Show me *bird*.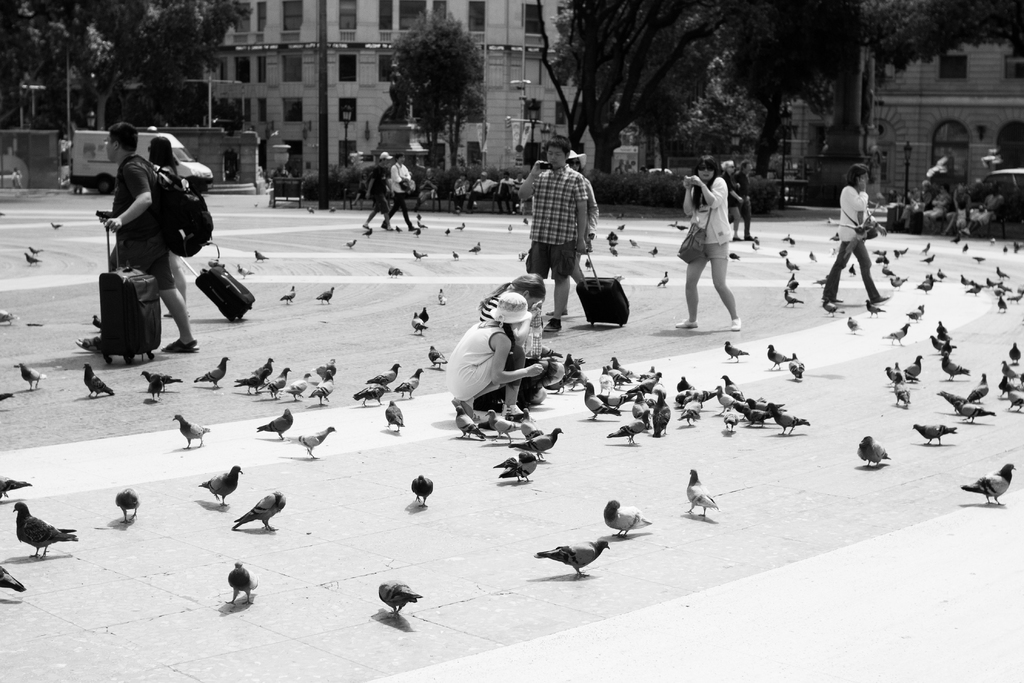
*bird* is here: rect(383, 399, 404, 436).
